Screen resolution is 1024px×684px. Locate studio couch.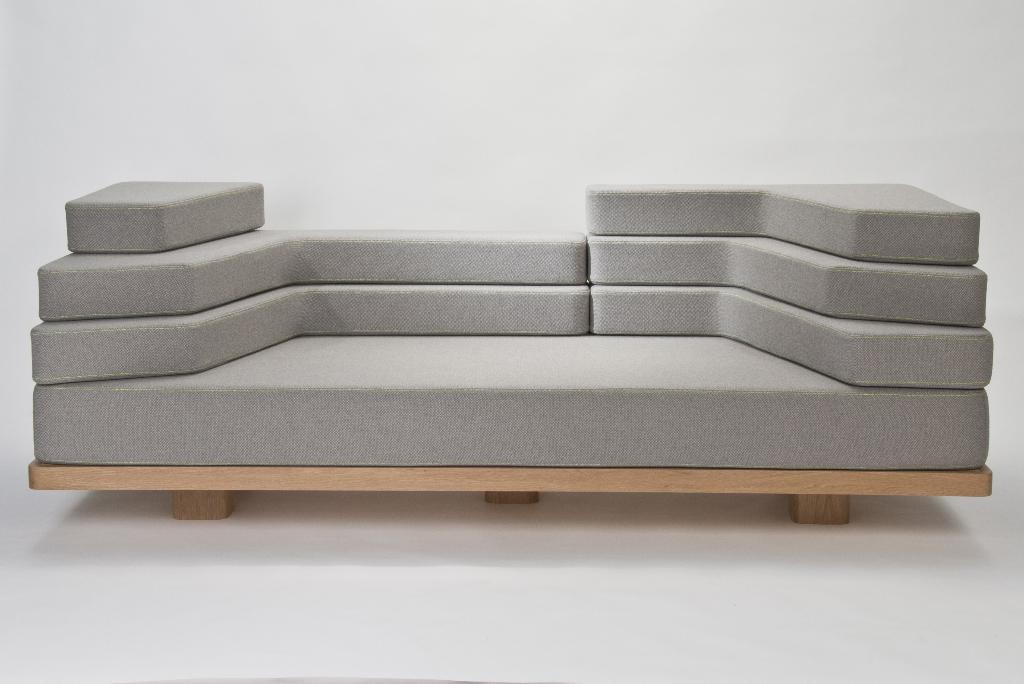
bbox=[28, 184, 995, 523].
